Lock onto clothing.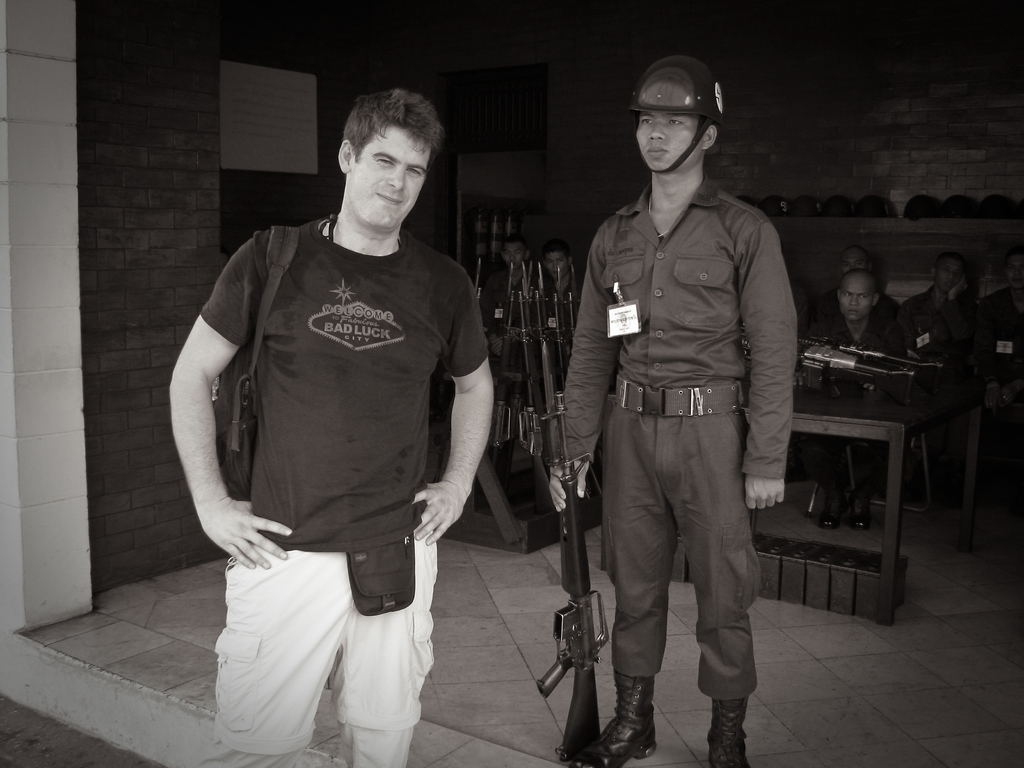
Locked: [left=557, top=85, right=796, bottom=734].
